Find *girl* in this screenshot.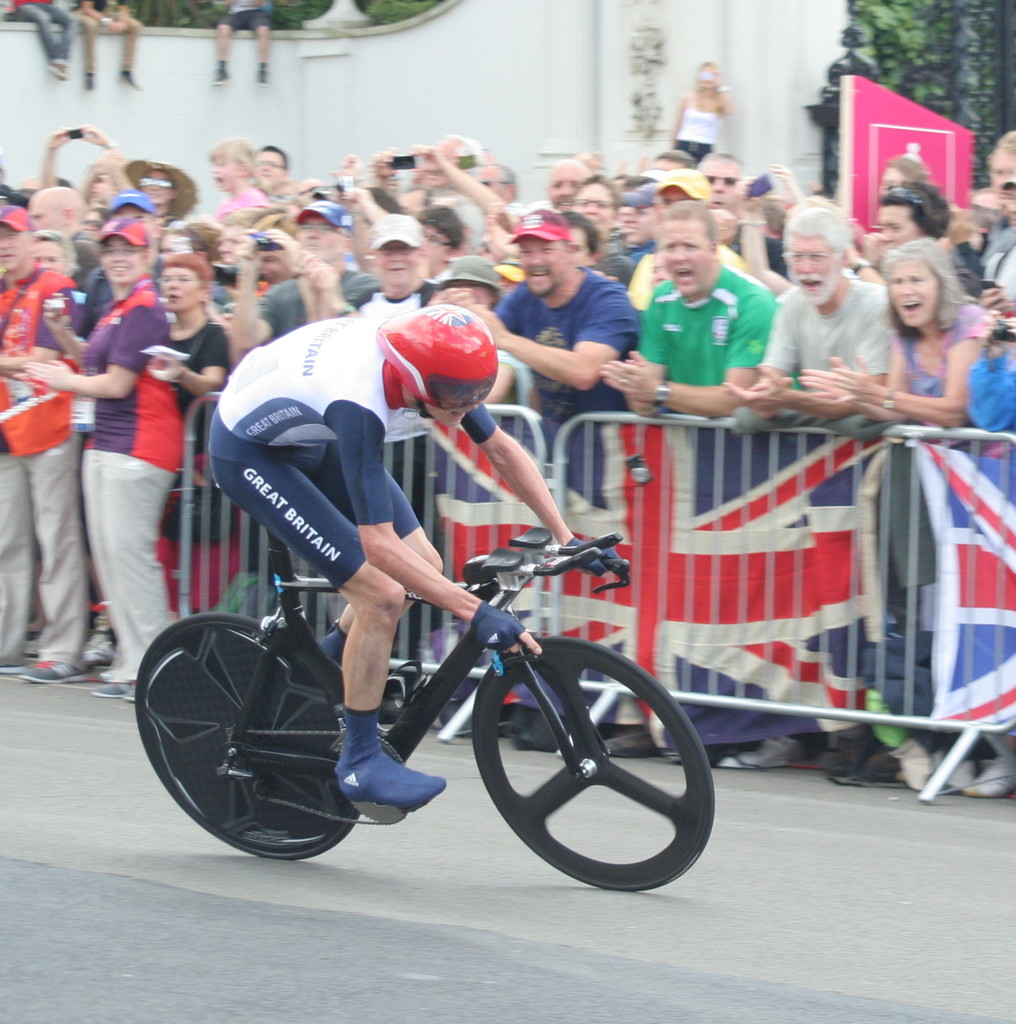
The bounding box for *girl* is [150,249,223,475].
